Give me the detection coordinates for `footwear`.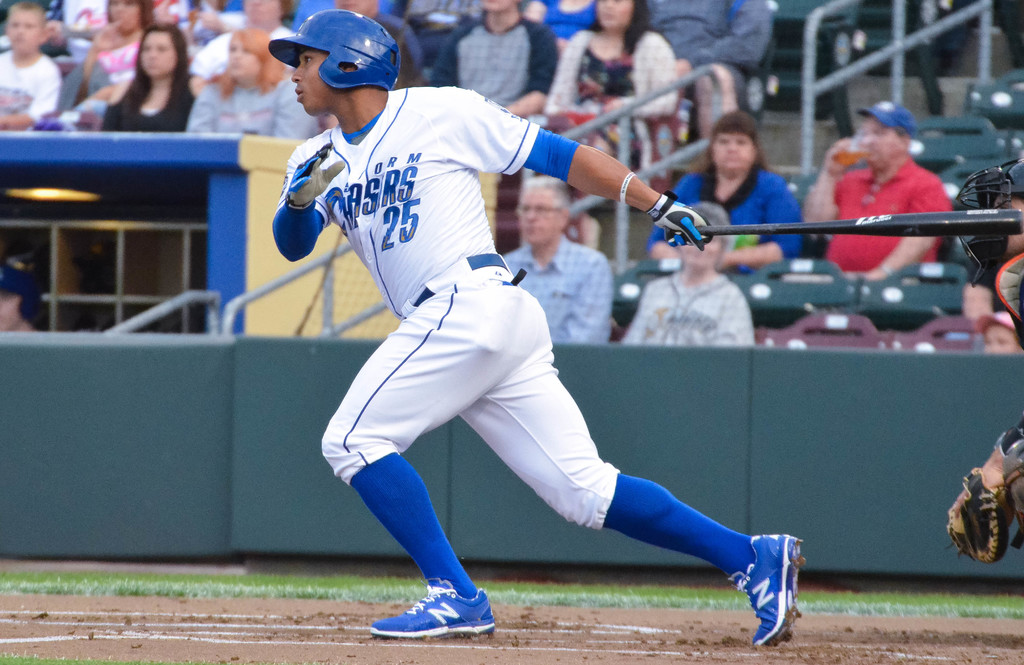
(736,539,797,652).
